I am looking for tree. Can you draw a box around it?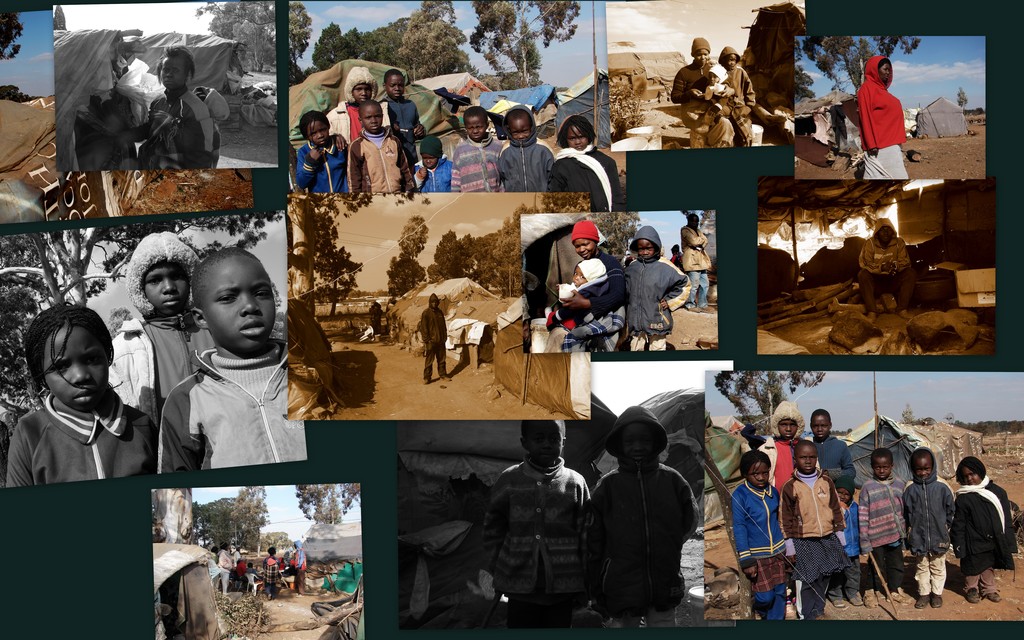
Sure, the bounding box is box=[684, 209, 716, 228].
